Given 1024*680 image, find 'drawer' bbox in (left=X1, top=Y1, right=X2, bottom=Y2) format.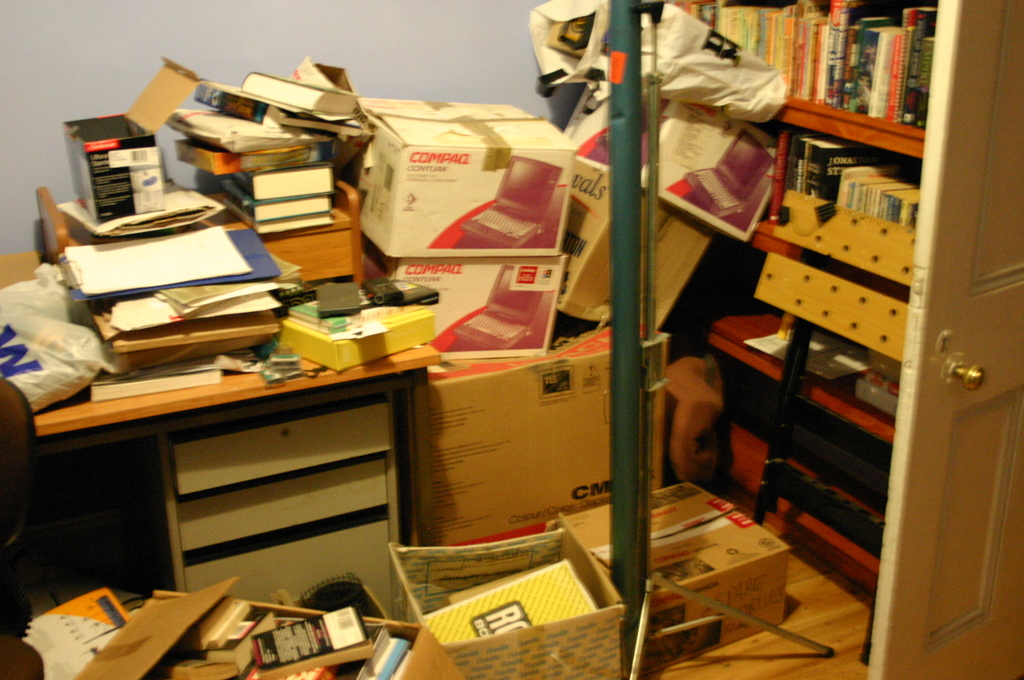
(left=172, top=459, right=391, bottom=564).
